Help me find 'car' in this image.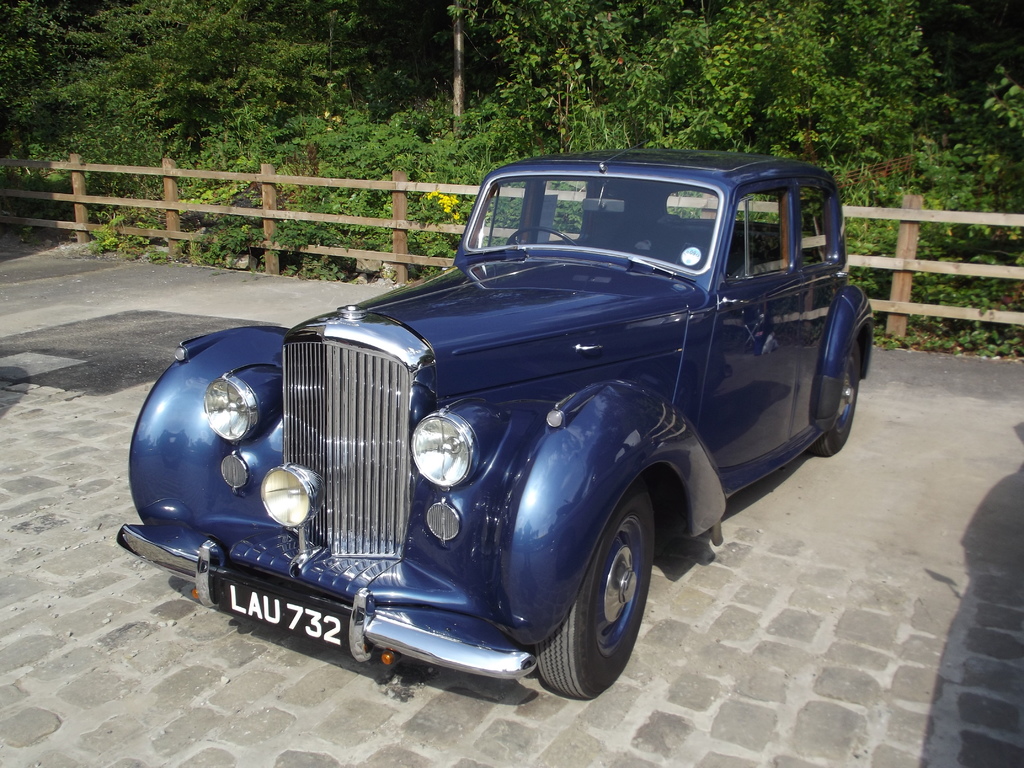
Found it: (113,151,886,705).
